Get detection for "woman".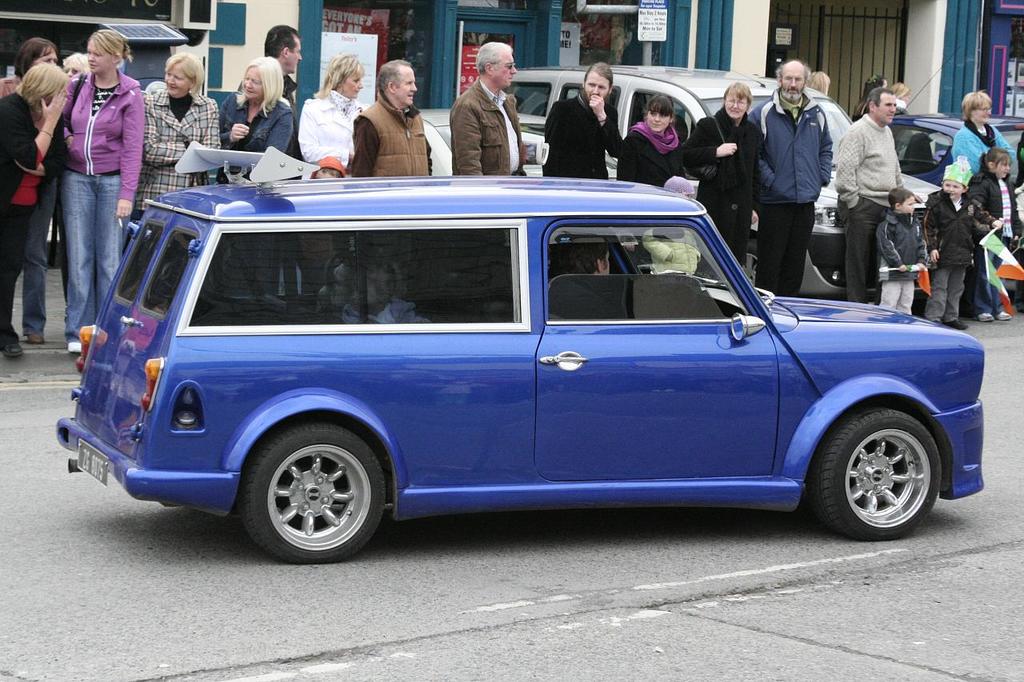
Detection: crop(146, 45, 234, 206).
